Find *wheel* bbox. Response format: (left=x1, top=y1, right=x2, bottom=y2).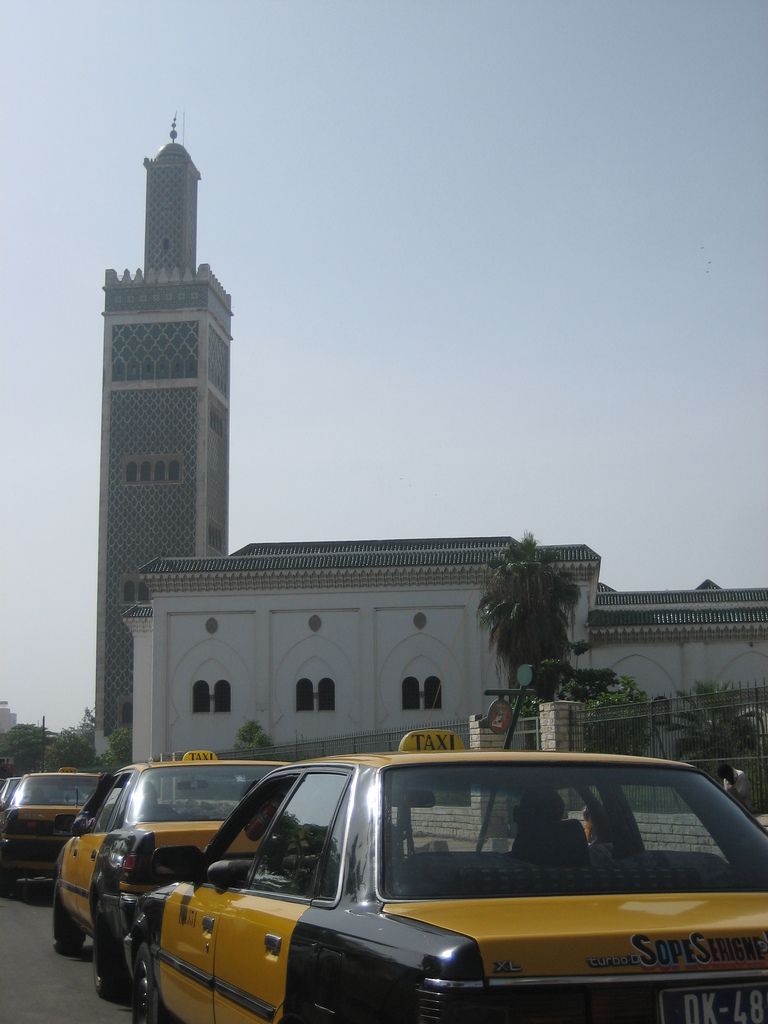
(left=52, top=879, right=81, bottom=953).
